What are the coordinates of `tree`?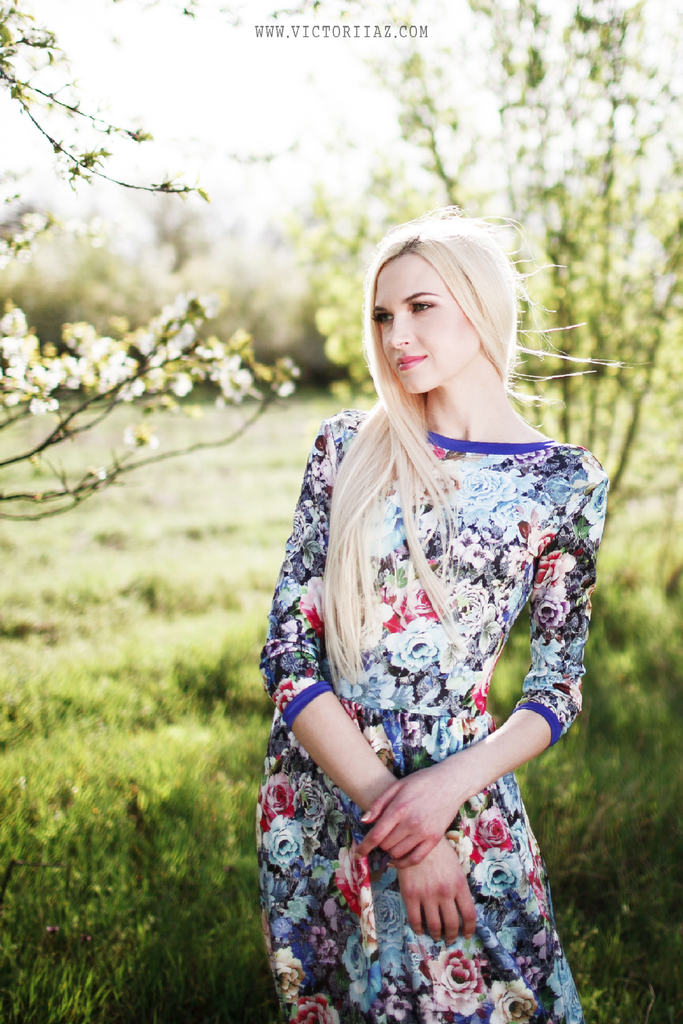
Rect(0, 0, 301, 515).
